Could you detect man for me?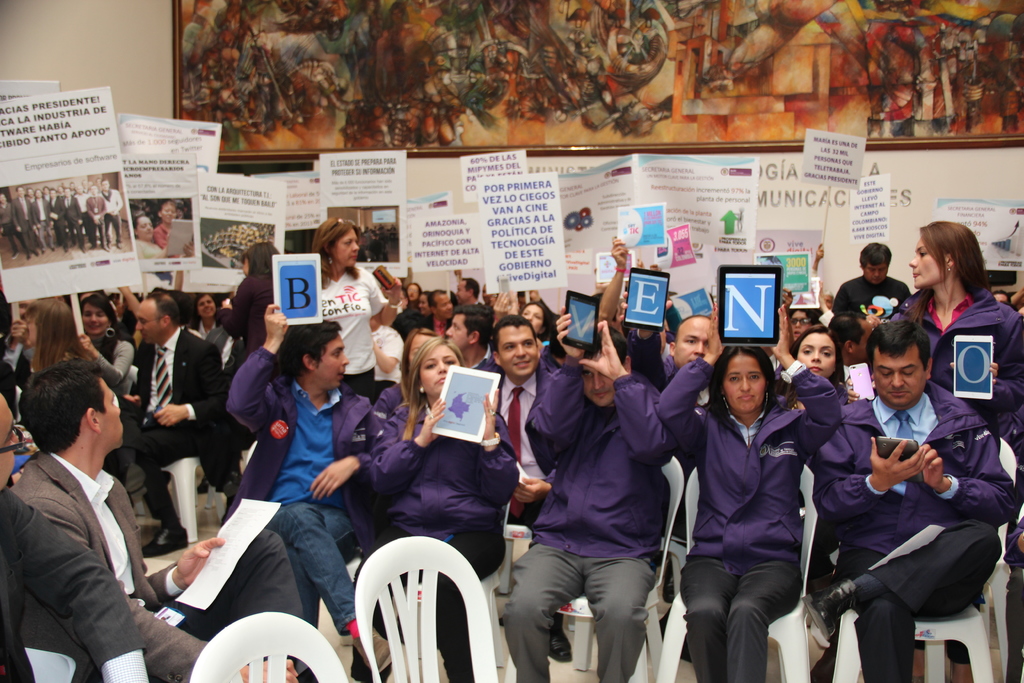
Detection result: 834:240:916:325.
